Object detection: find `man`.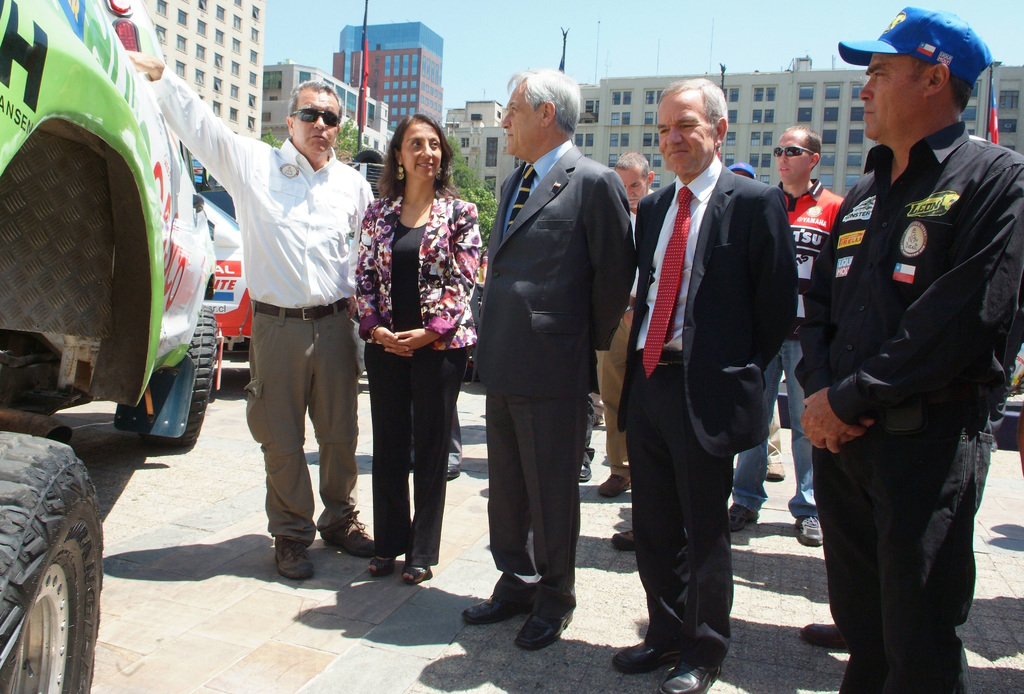
[left=795, top=0, right=1023, bottom=693].
